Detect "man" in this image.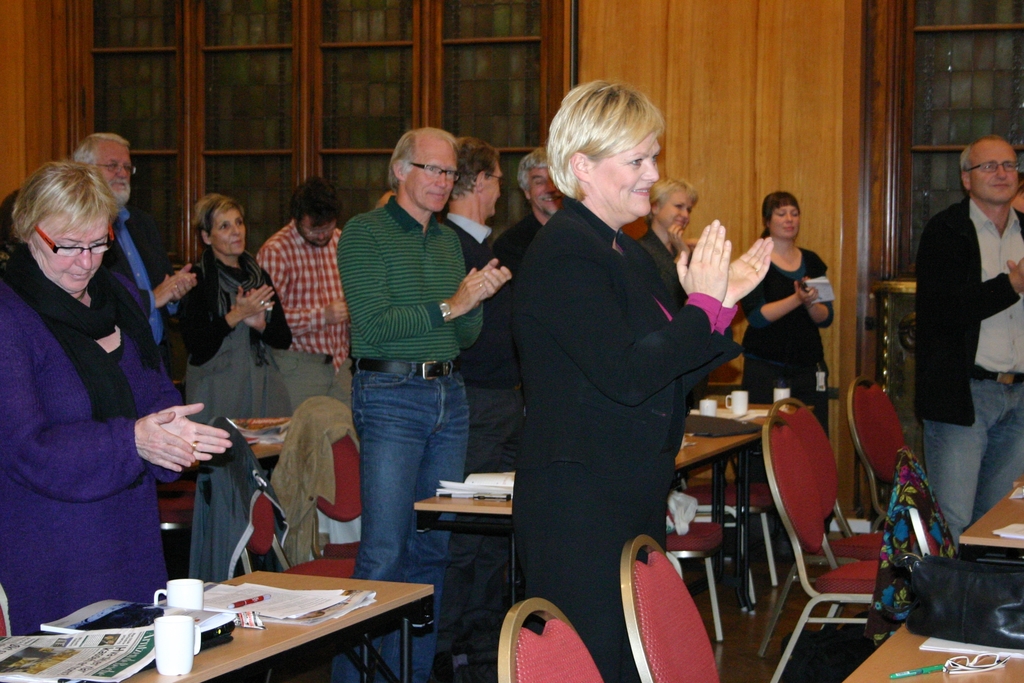
Detection: {"left": 444, "top": 136, "right": 502, "bottom": 267}.
